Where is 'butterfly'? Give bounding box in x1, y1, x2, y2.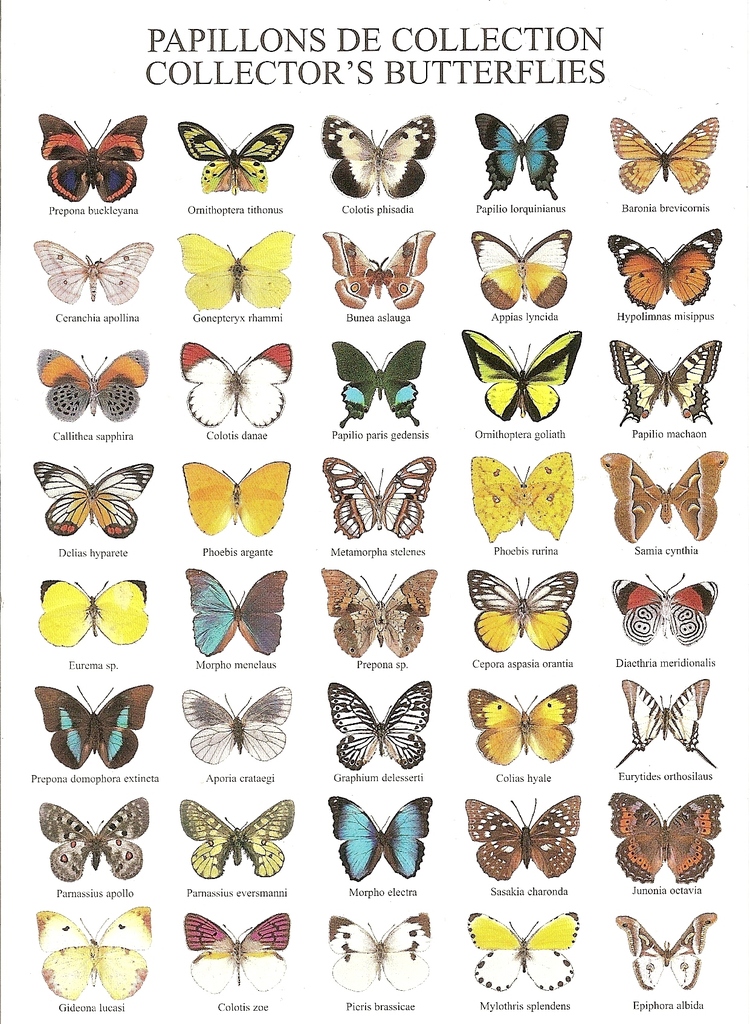
319, 108, 445, 207.
